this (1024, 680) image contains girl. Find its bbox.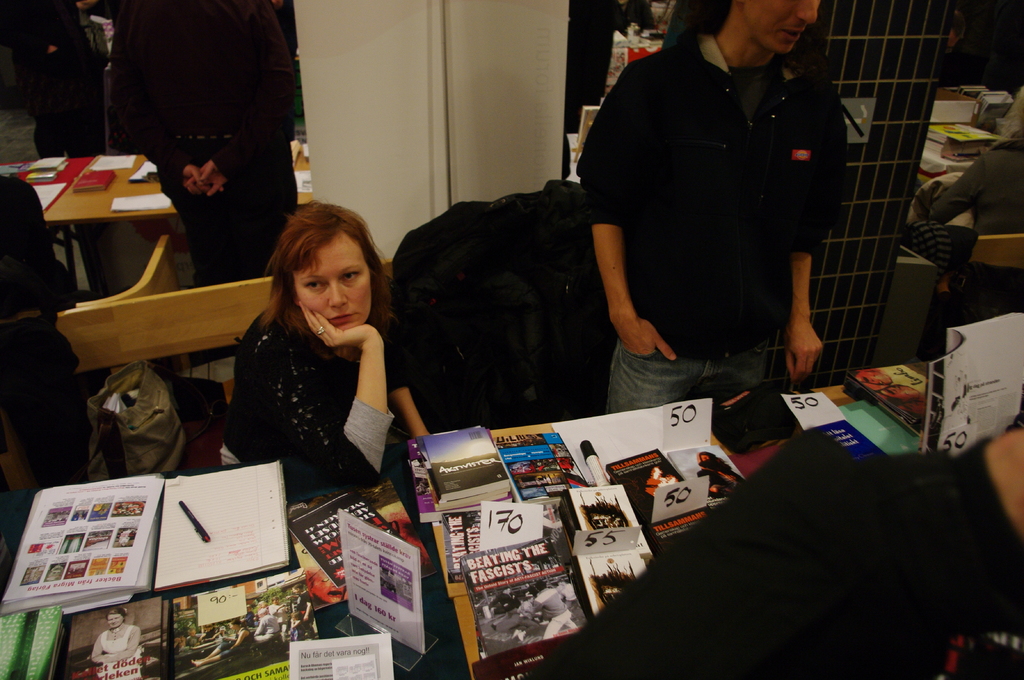
[224,197,448,493].
